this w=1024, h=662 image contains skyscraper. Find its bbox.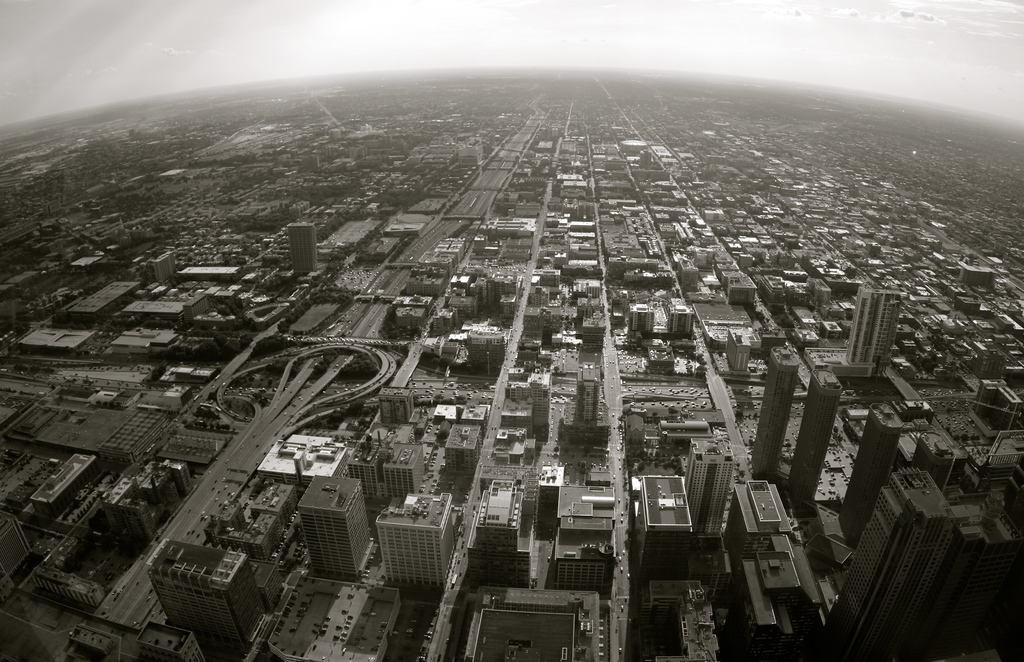
bbox(824, 395, 907, 553).
